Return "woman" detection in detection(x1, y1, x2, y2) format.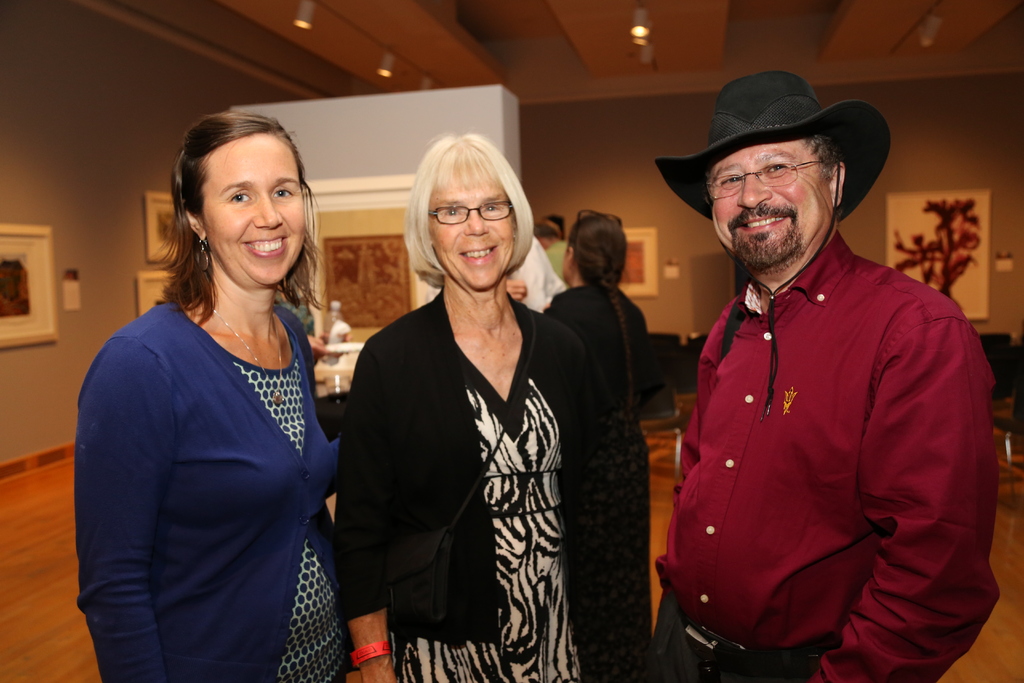
detection(60, 101, 370, 682).
